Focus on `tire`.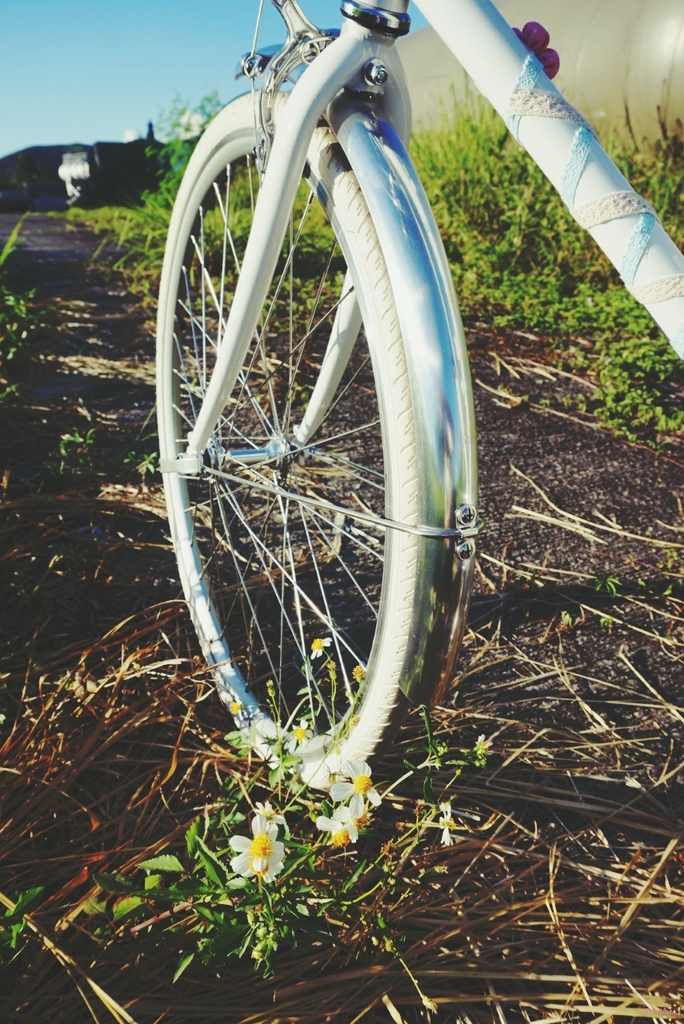
Focused at pyautogui.locateOnScreen(151, 88, 482, 786).
